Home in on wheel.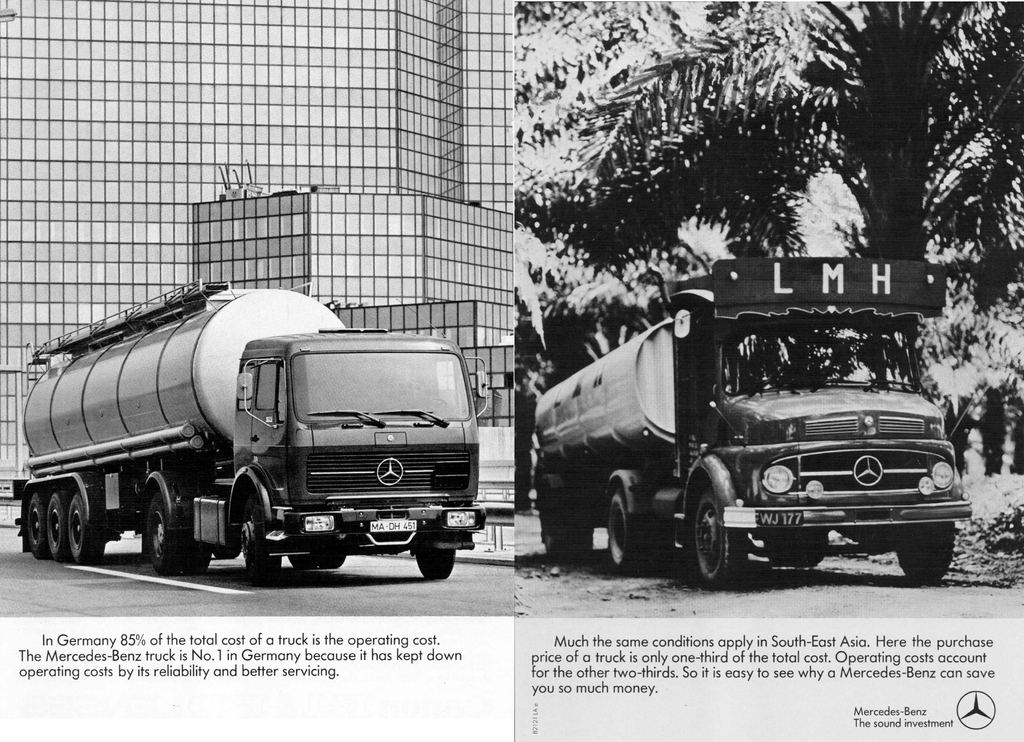
Homed in at BBox(891, 530, 958, 586).
